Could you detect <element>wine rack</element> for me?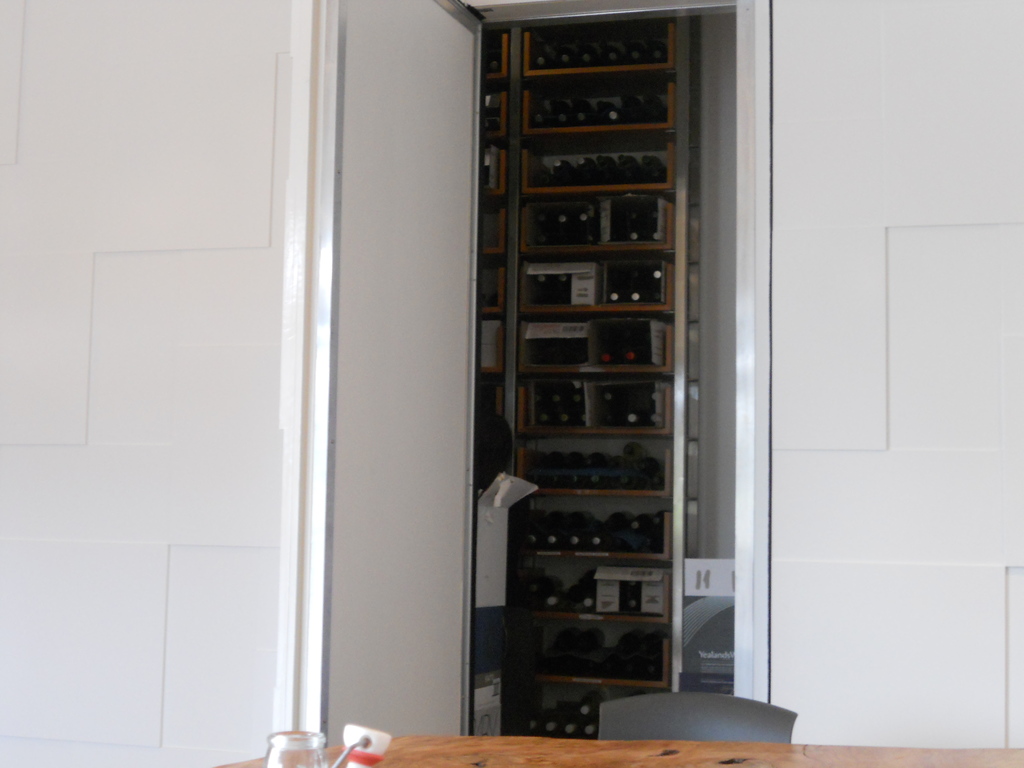
Detection result: left=500, top=625, right=673, bottom=682.
